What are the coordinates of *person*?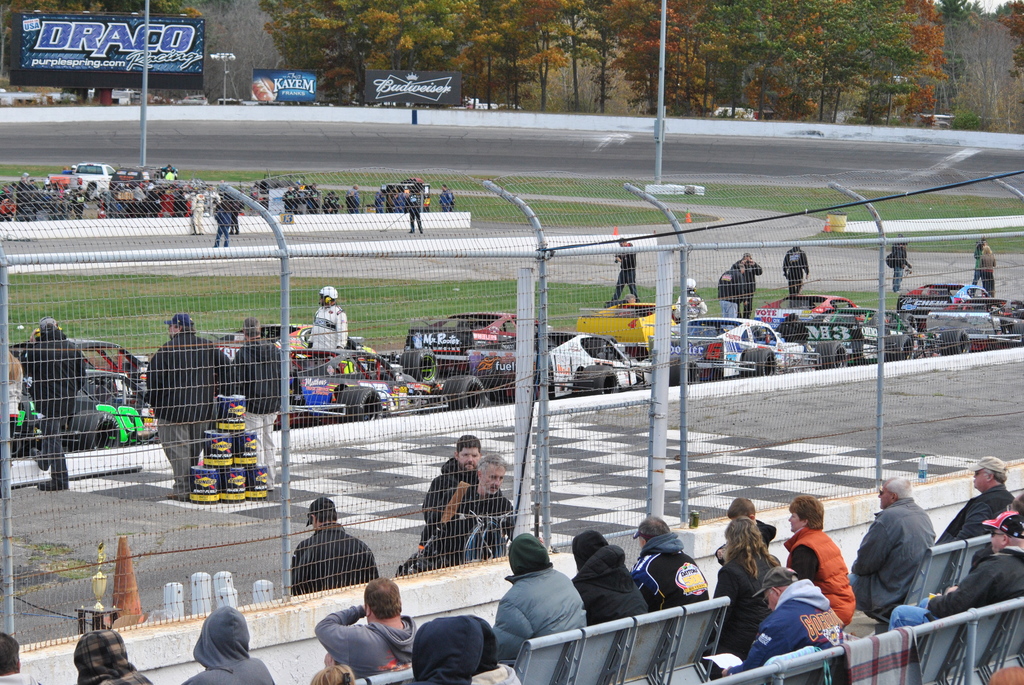
Rect(884, 238, 914, 294).
